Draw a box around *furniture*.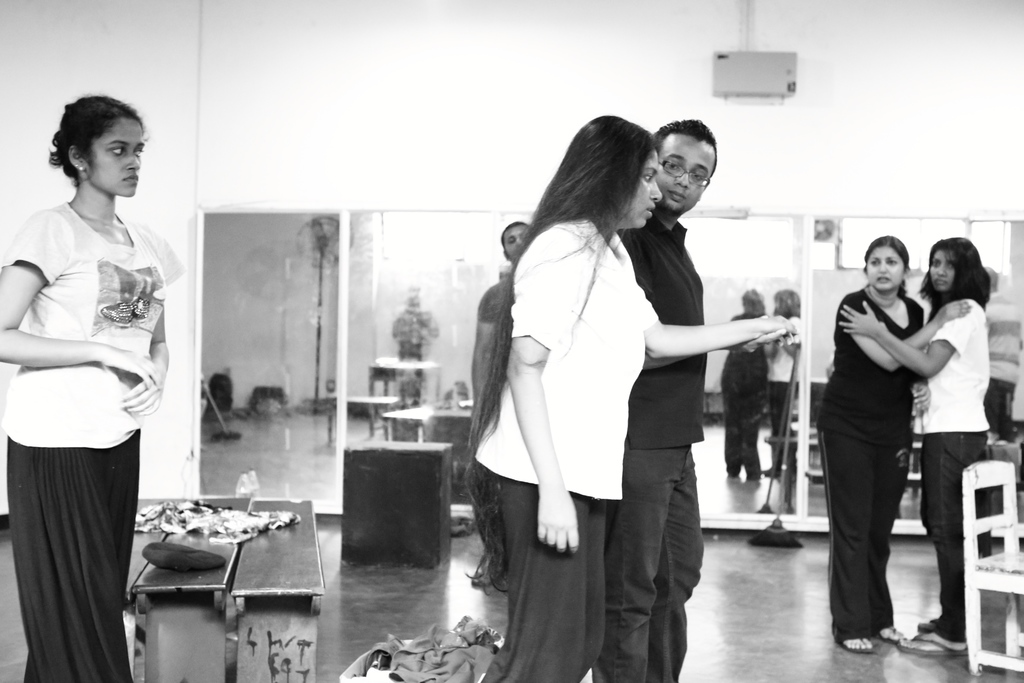
locate(965, 461, 1023, 673).
